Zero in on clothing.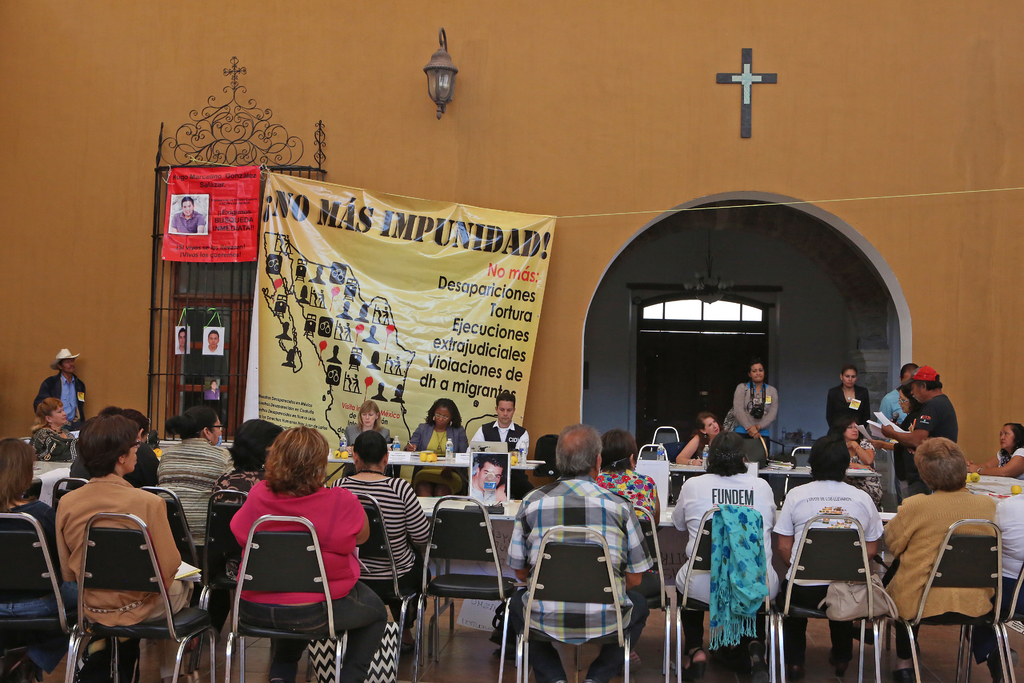
Zeroed in: 208 468 259 502.
